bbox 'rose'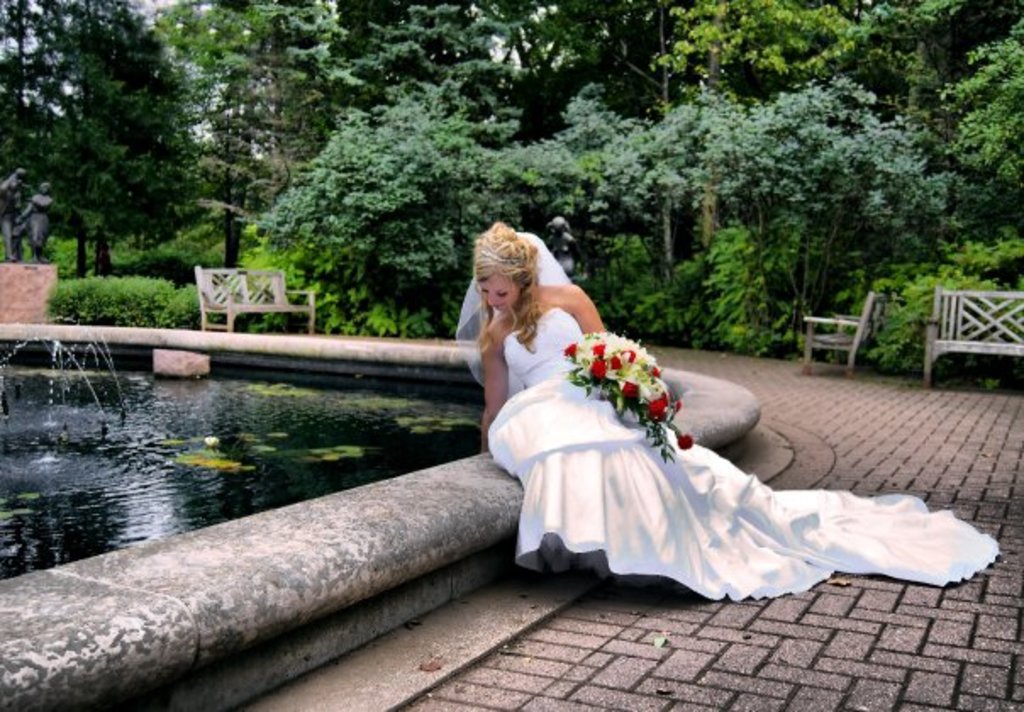
rect(663, 388, 670, 409)
